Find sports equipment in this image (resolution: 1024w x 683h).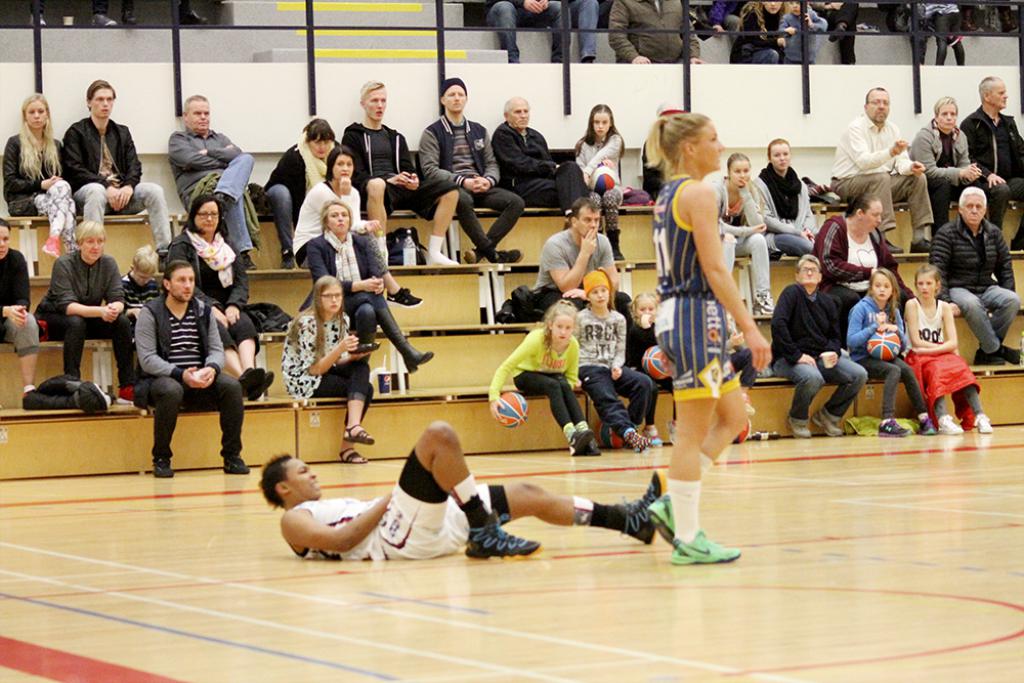
box(495, 389, 529, 429).
